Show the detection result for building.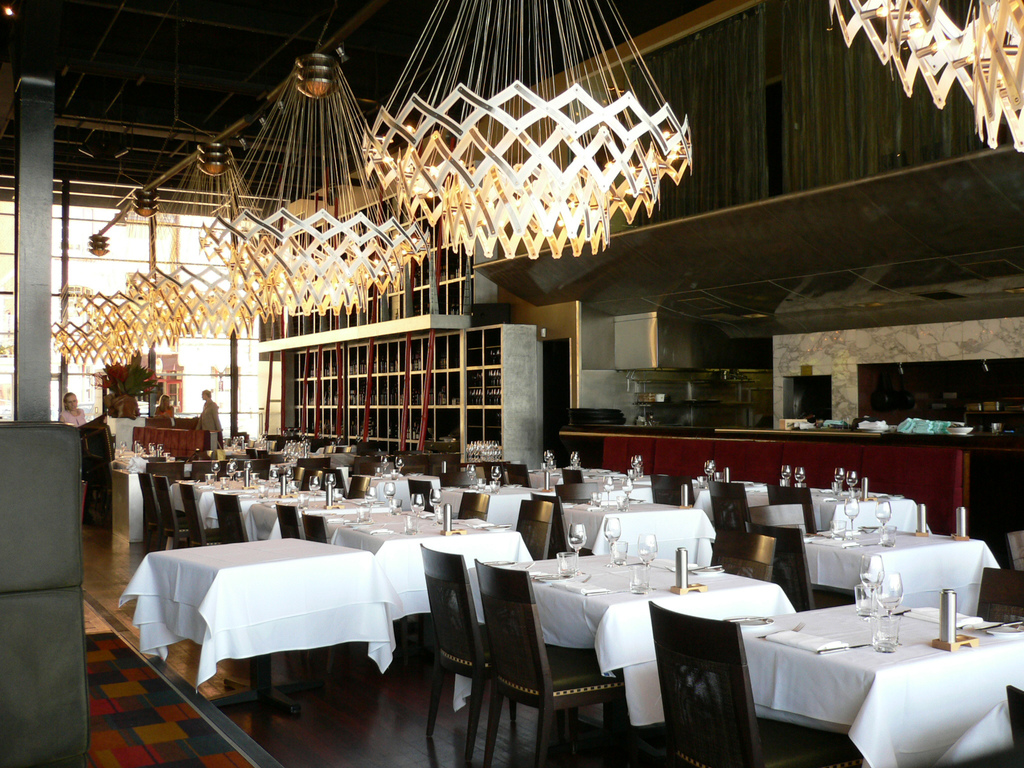
rect(1, 0, 1023, 767).
